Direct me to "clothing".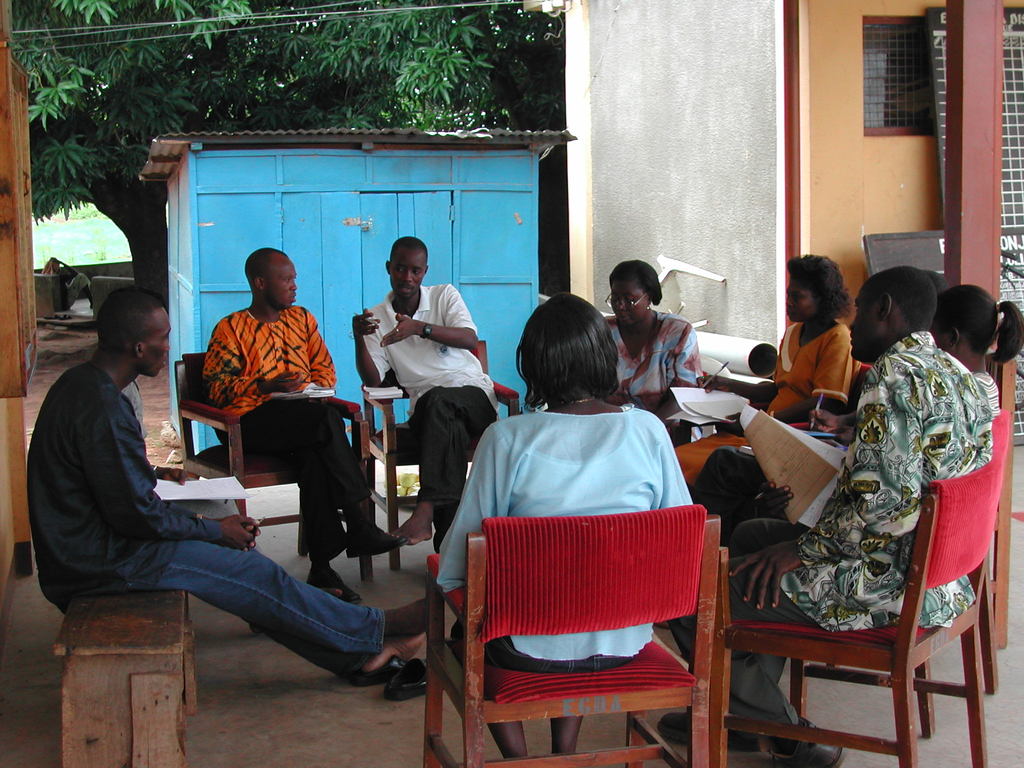
Direction: [left=200, top=305, right=387, bottom=566].
